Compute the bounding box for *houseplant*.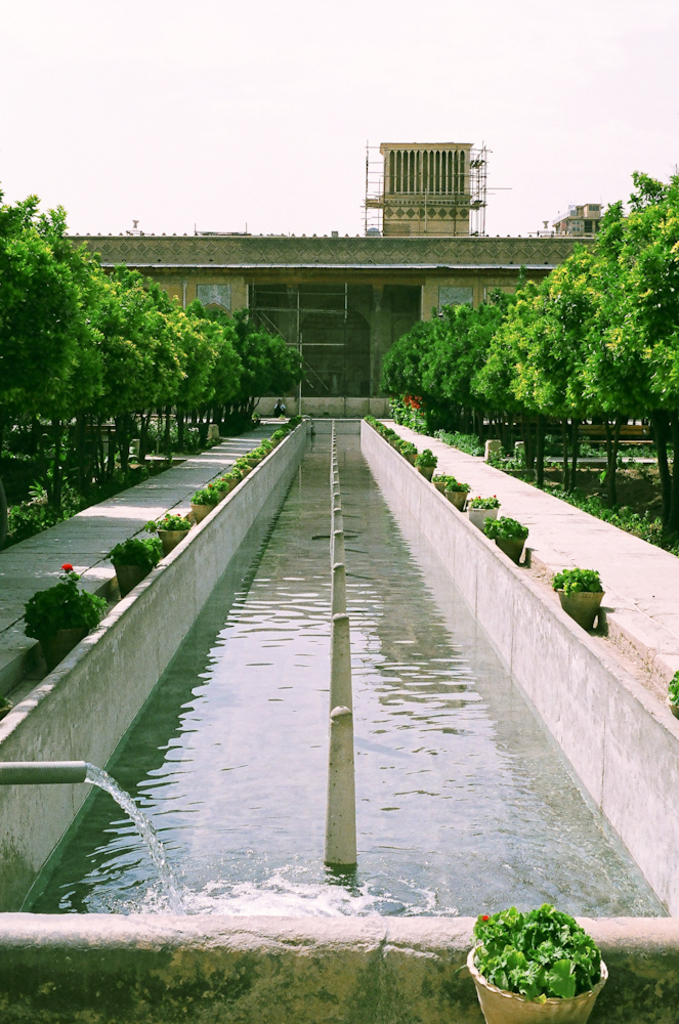
left=112, top=532, right=172, bottom=610.
